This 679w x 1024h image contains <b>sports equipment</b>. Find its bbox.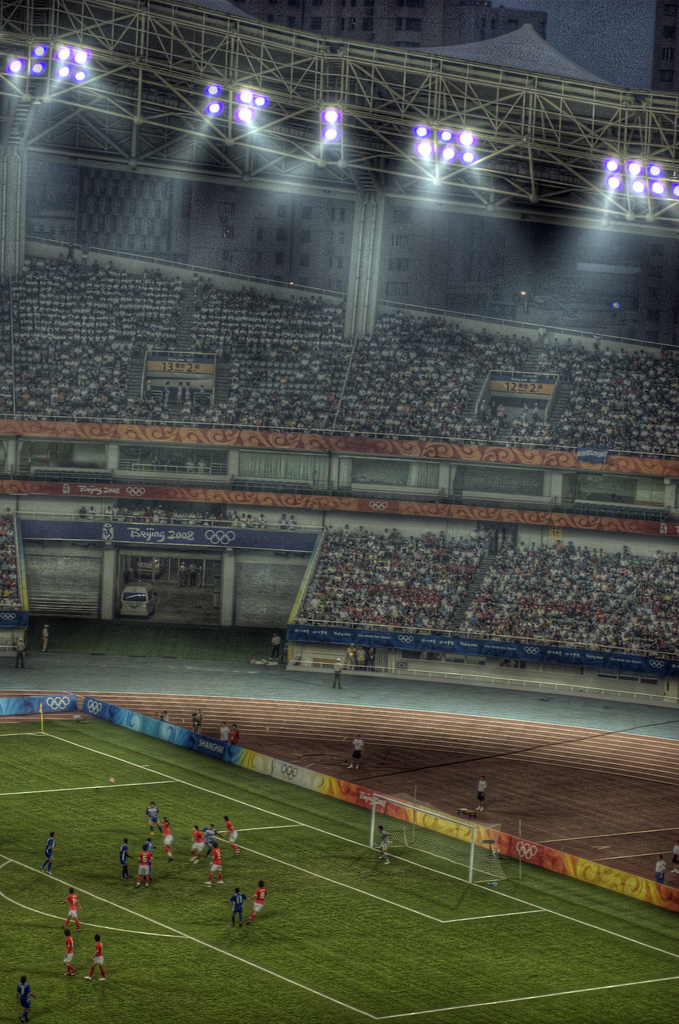
left=95, top=943, right=103, bottom=960.
